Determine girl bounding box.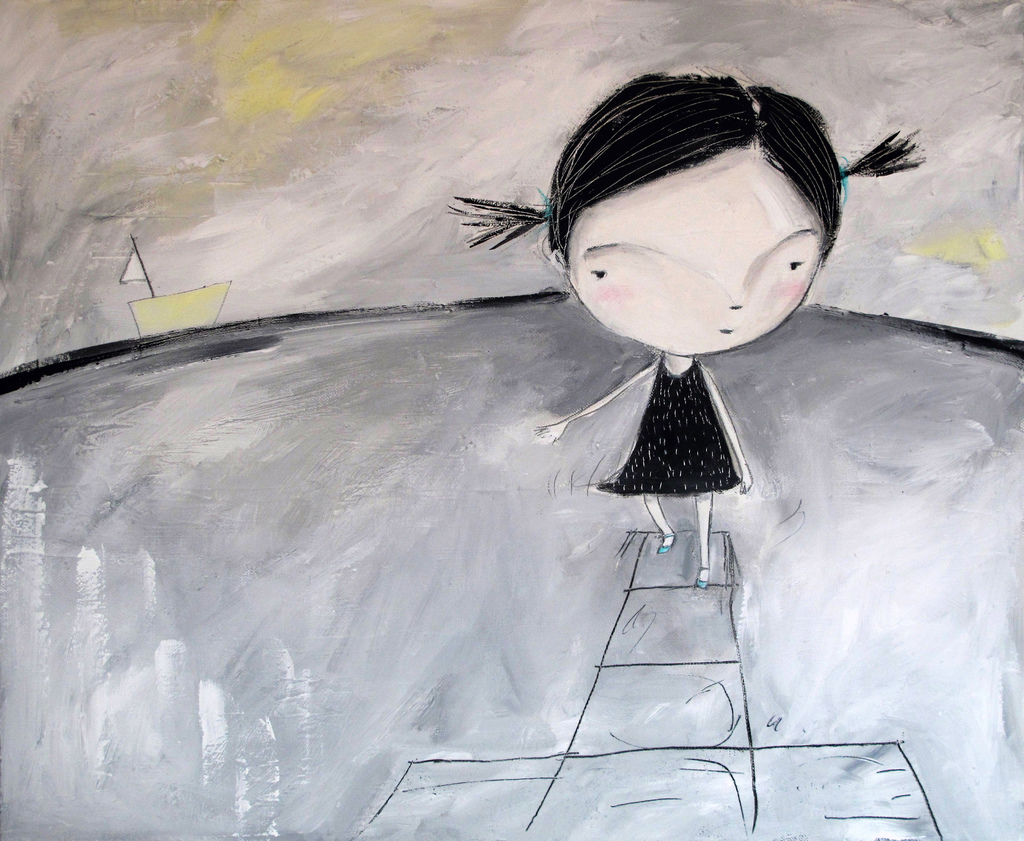
Determined: detection(449, 56, 920, 595).
